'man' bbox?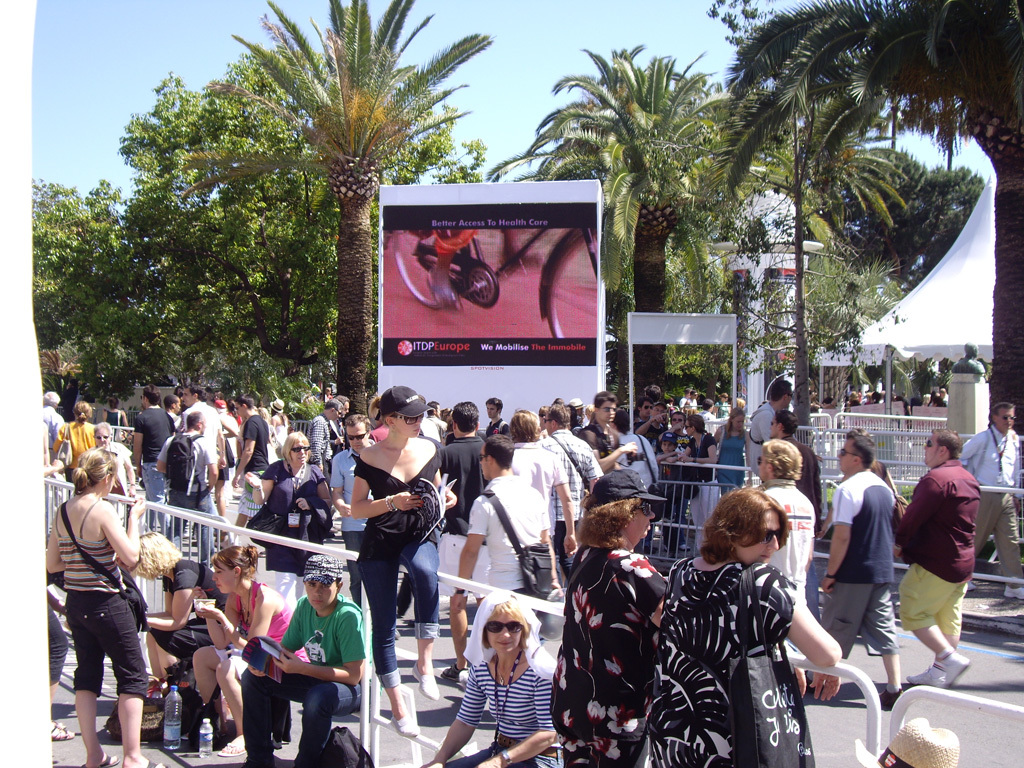
region(888, 426, 984, 694)
